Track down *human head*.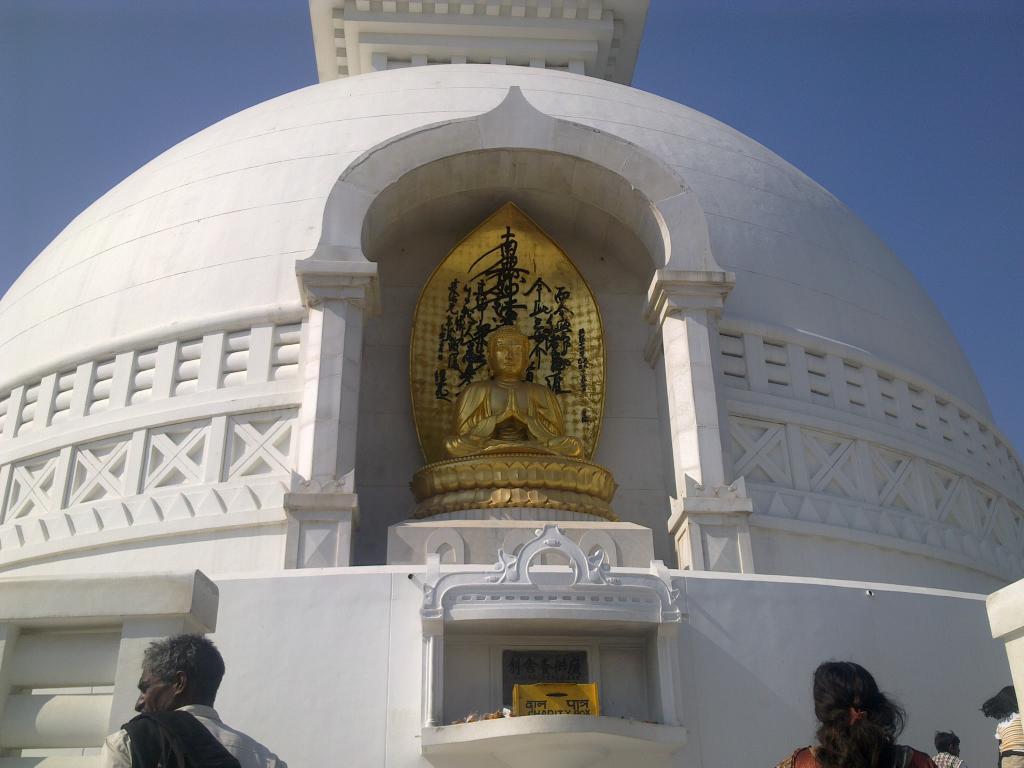
Tracked to 936,729,961,757.
